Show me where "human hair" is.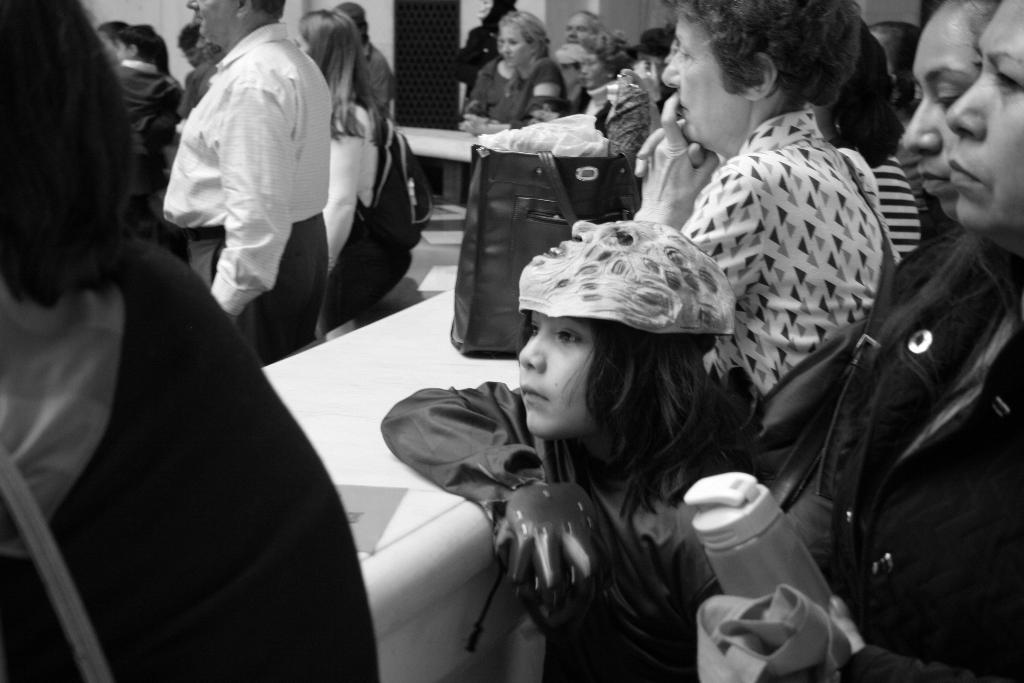
"human hair" is at 100 21 125 37.
